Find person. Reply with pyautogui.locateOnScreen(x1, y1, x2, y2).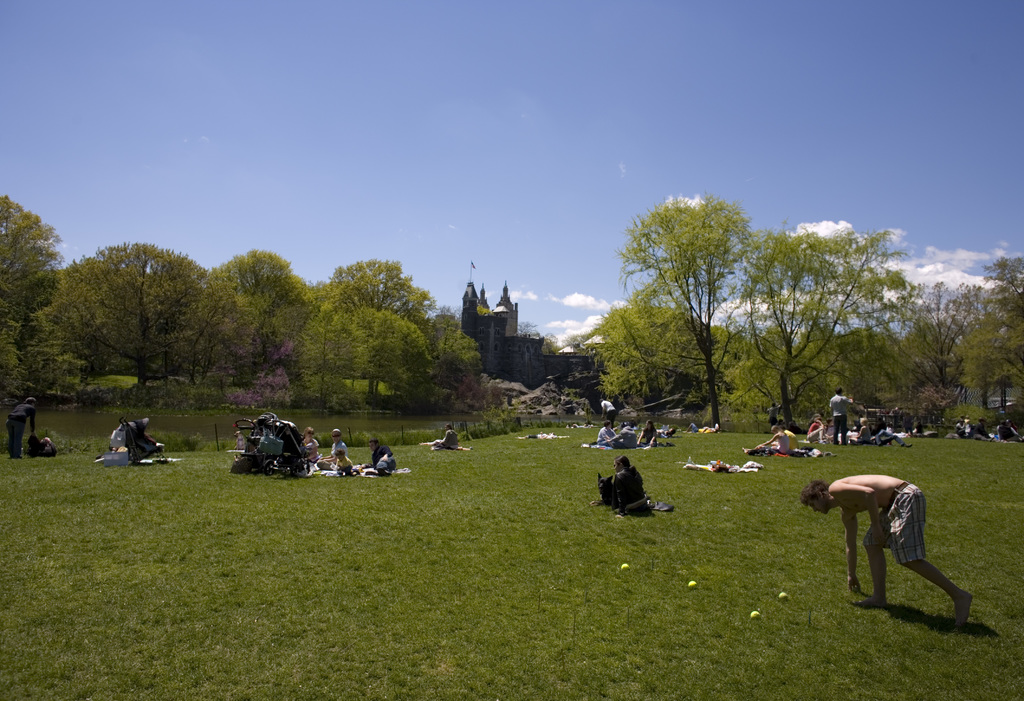
pyautogui.locateOnScreen(826, 384, 854, 443).
